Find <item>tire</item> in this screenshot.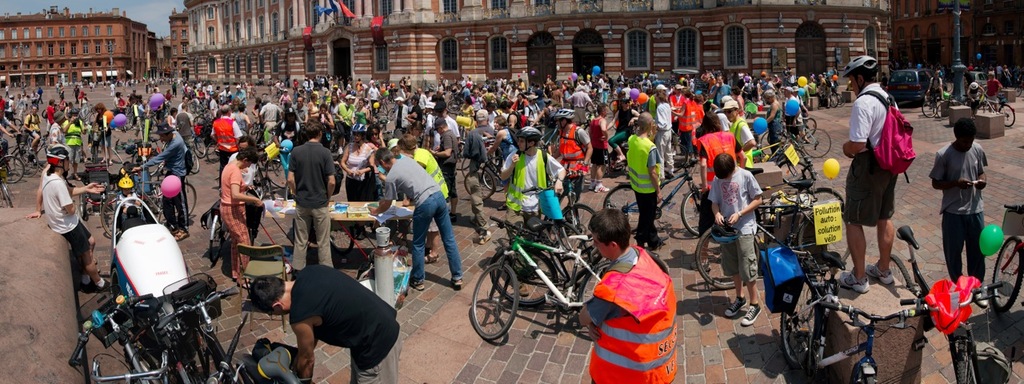
The bounding box for <item>tire</item> is [left=805, top=119, right=816, bottom=138].
